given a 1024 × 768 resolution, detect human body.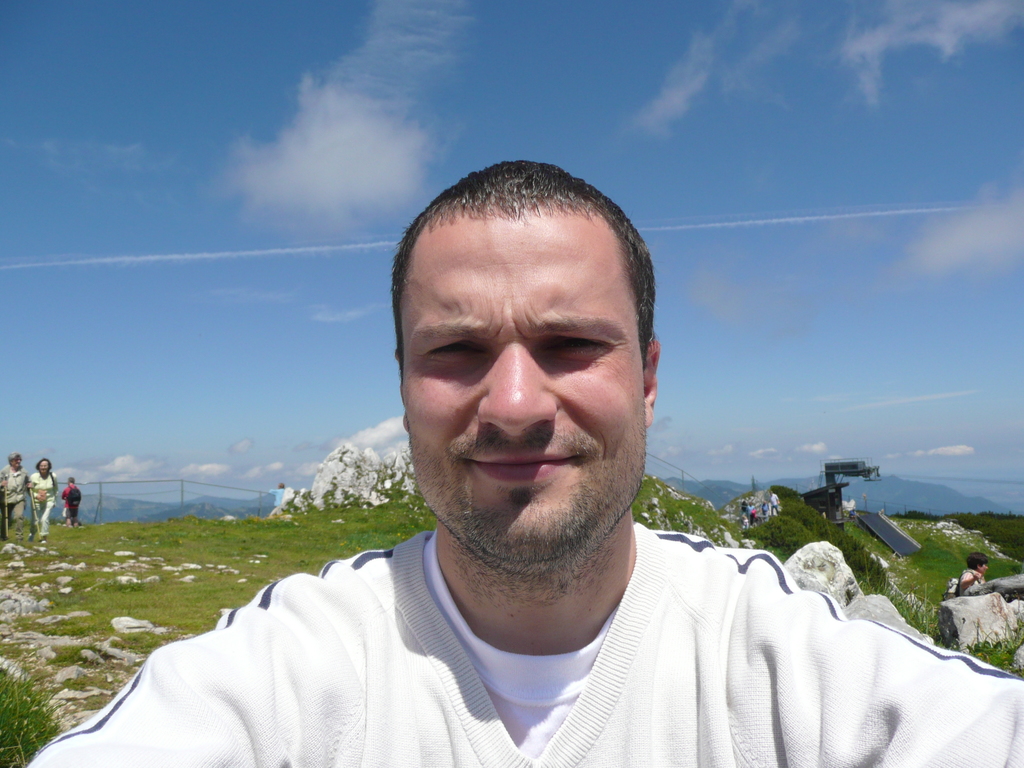
l=60, t=478, r=79, b=523.
